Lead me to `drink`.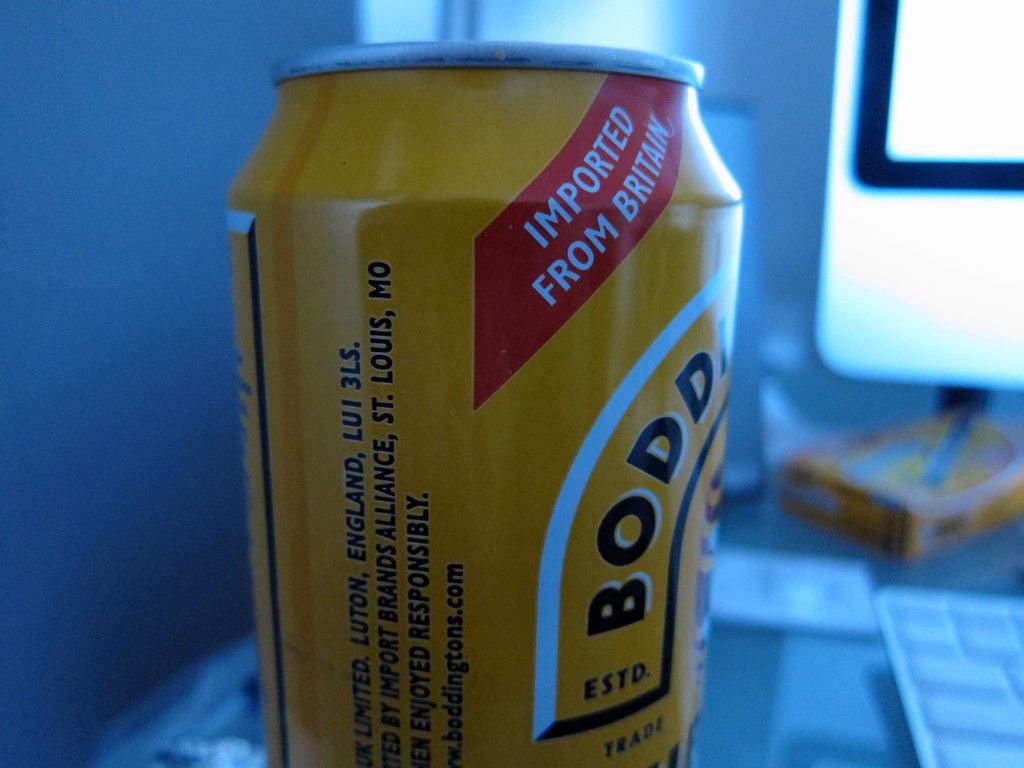
Lead to x1=211, y1=39, x2=734, y2=759.
